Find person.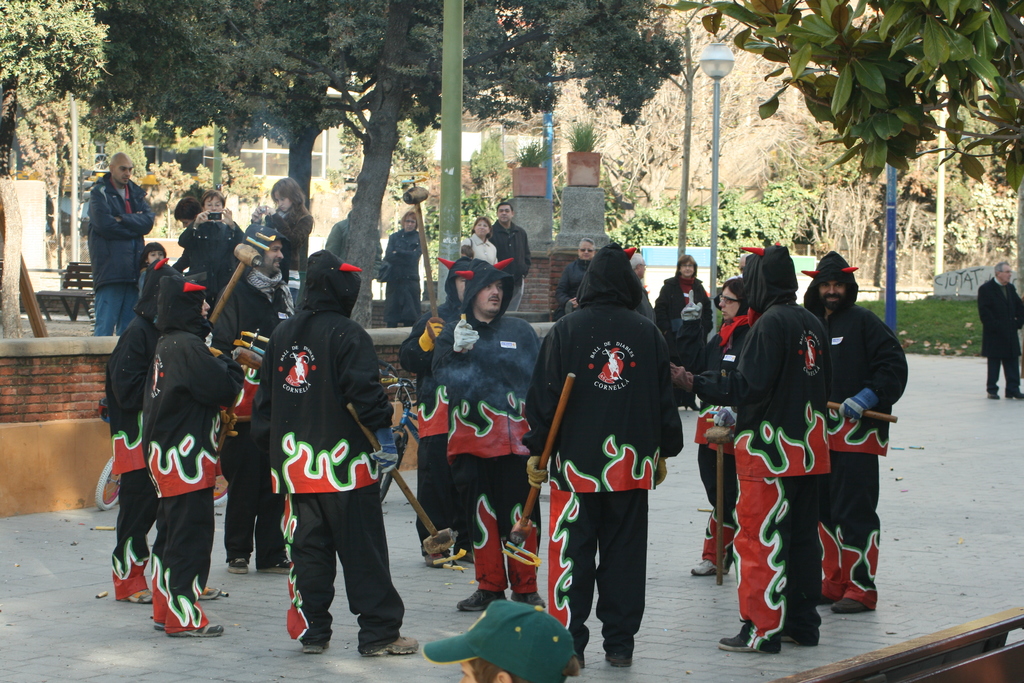
[548, 235, 600, 318].
